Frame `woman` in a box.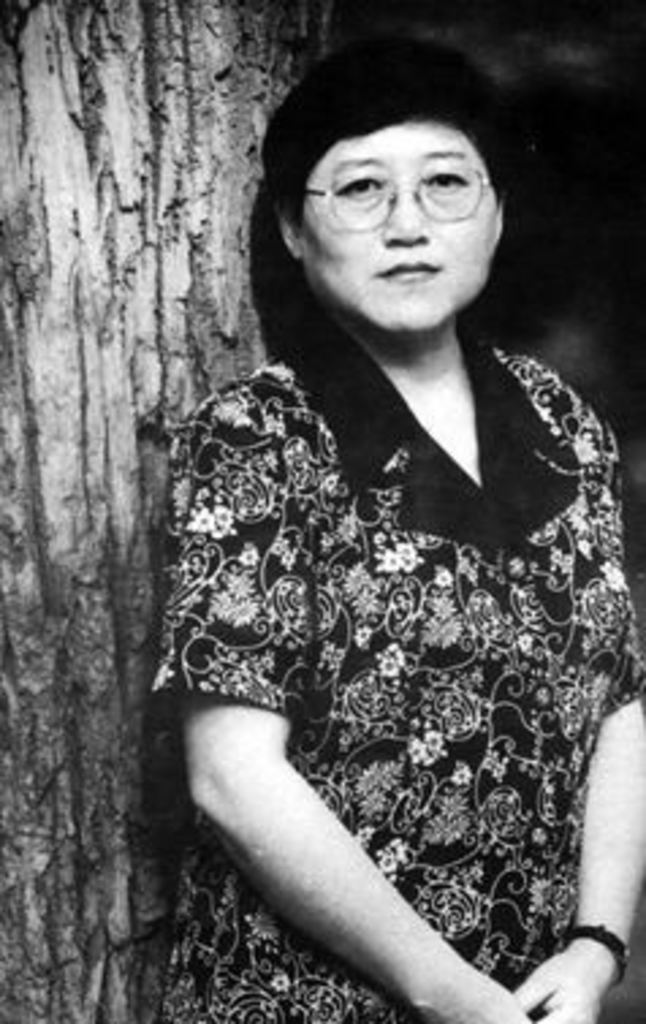
rect(144, 27, 630, 1021).
